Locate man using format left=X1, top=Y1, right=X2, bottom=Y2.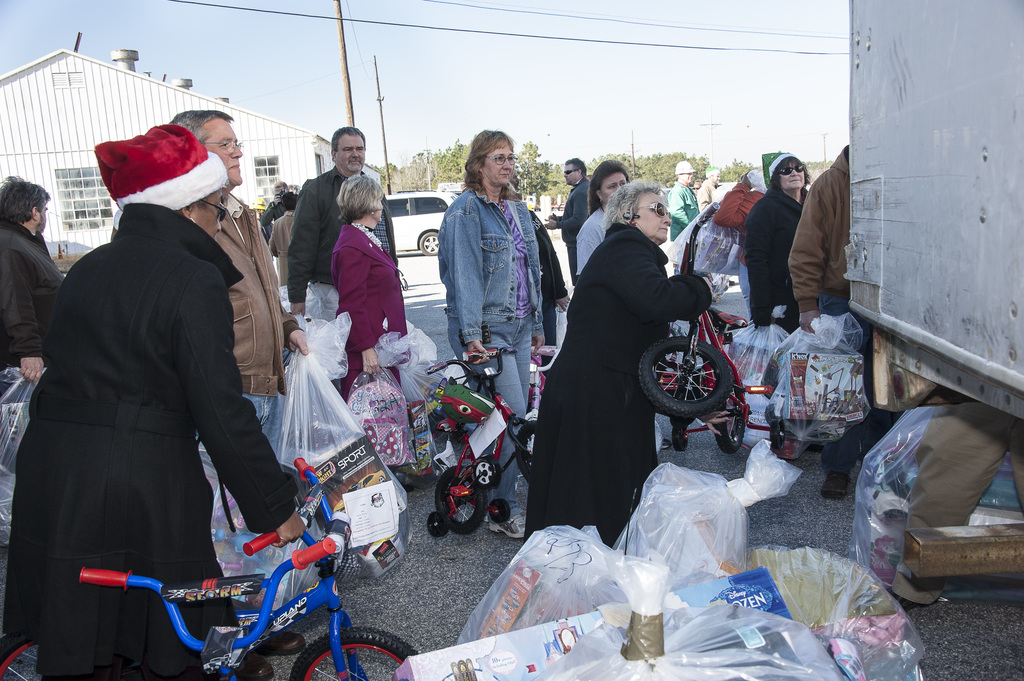
left=0, top=176, right=65, bottom=388.
